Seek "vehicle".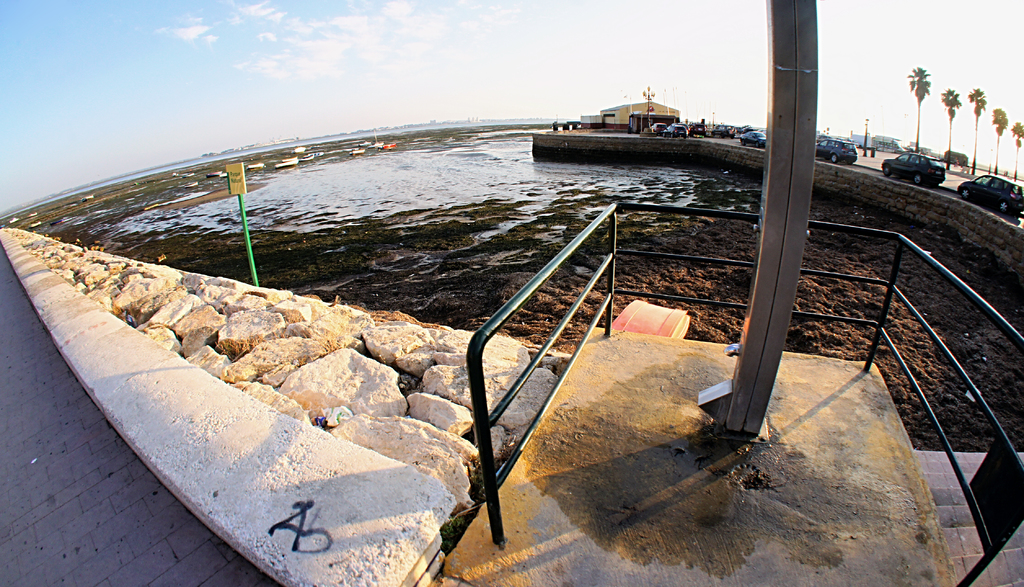
<bbox>735, 127, 767, 146</bbox>.
